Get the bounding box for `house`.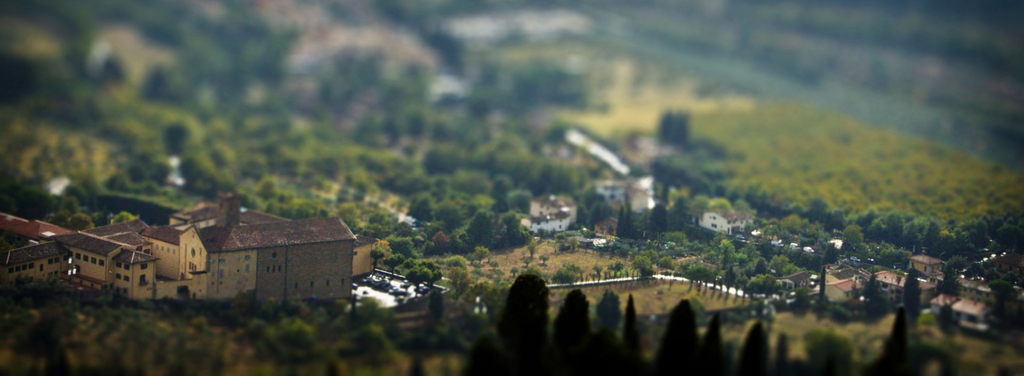
596/179/646/209.
